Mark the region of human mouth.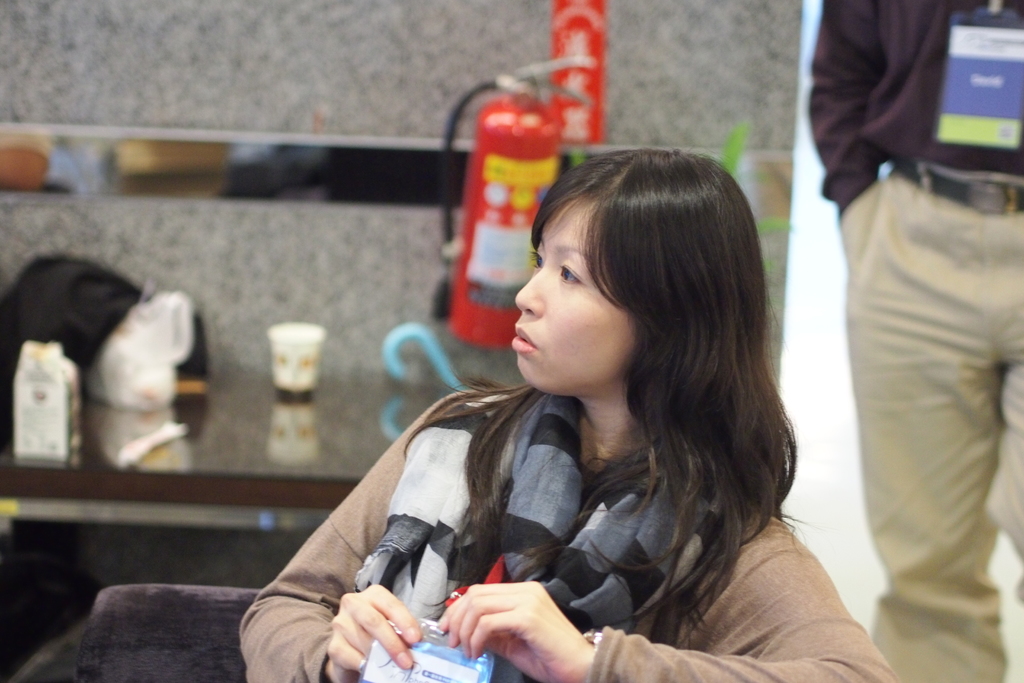
Region: region(509, 315, 545, 364).
